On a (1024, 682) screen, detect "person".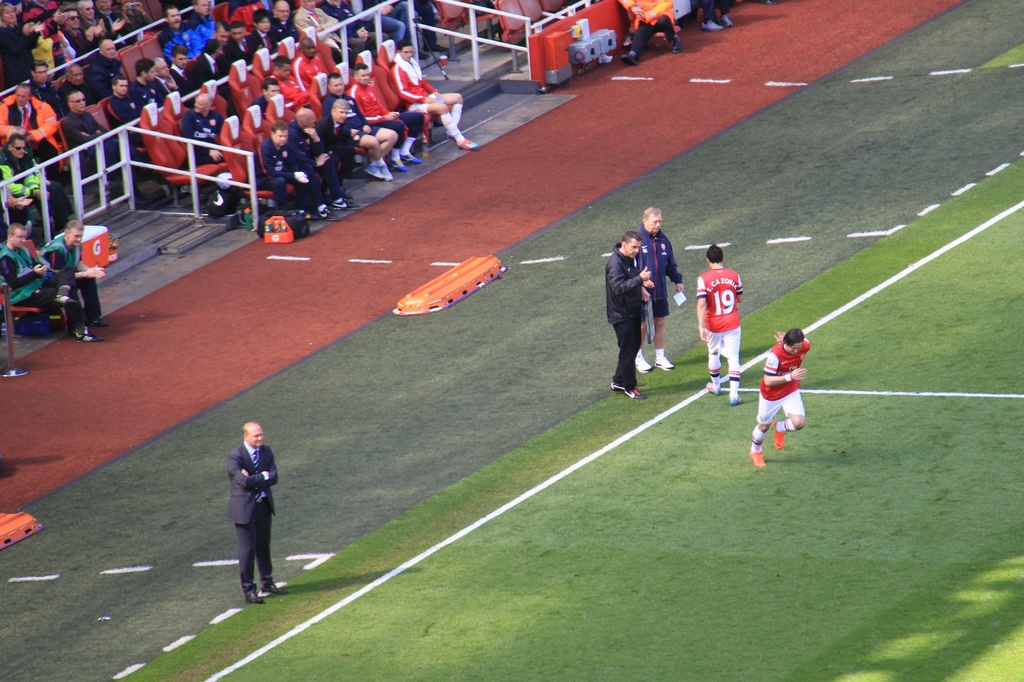
pyautogui.locateOnScreen(346, 67, 428, 169).
